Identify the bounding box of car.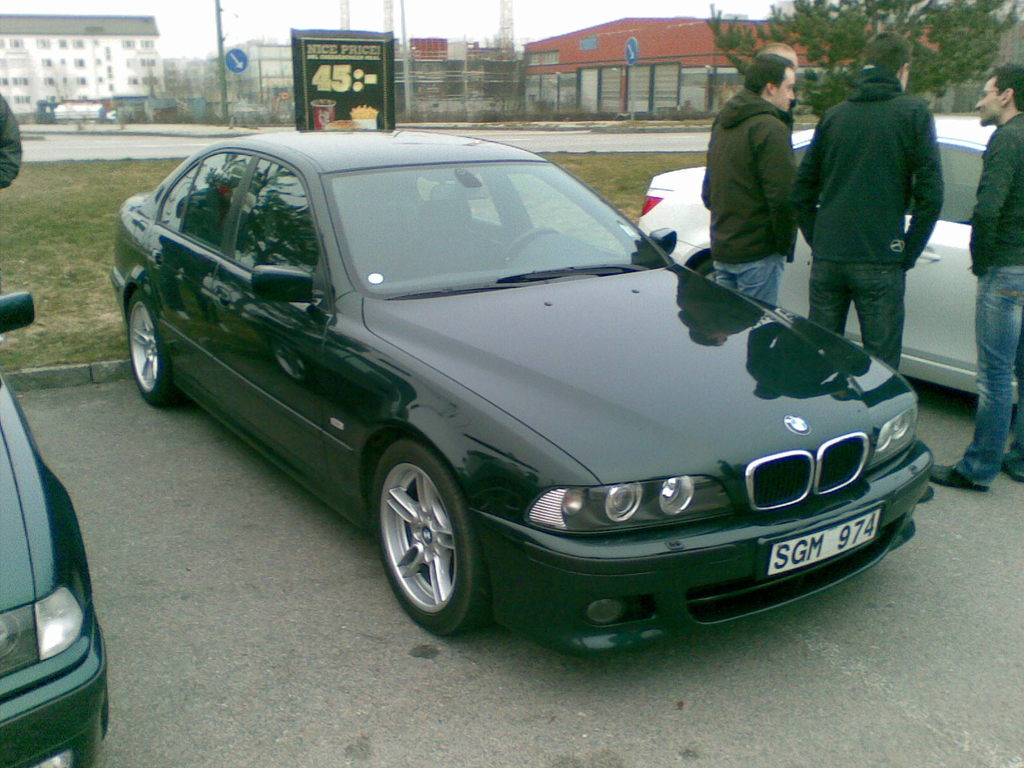
636/114/1023/404.
